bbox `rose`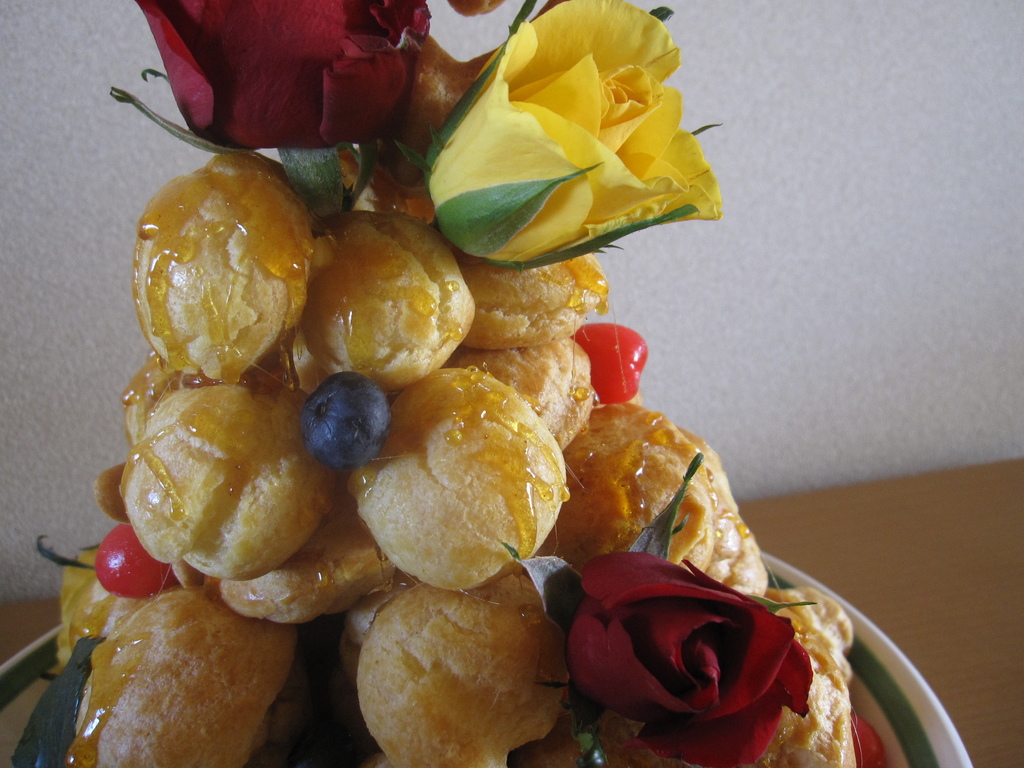
<box>564,550,813,767</box>
